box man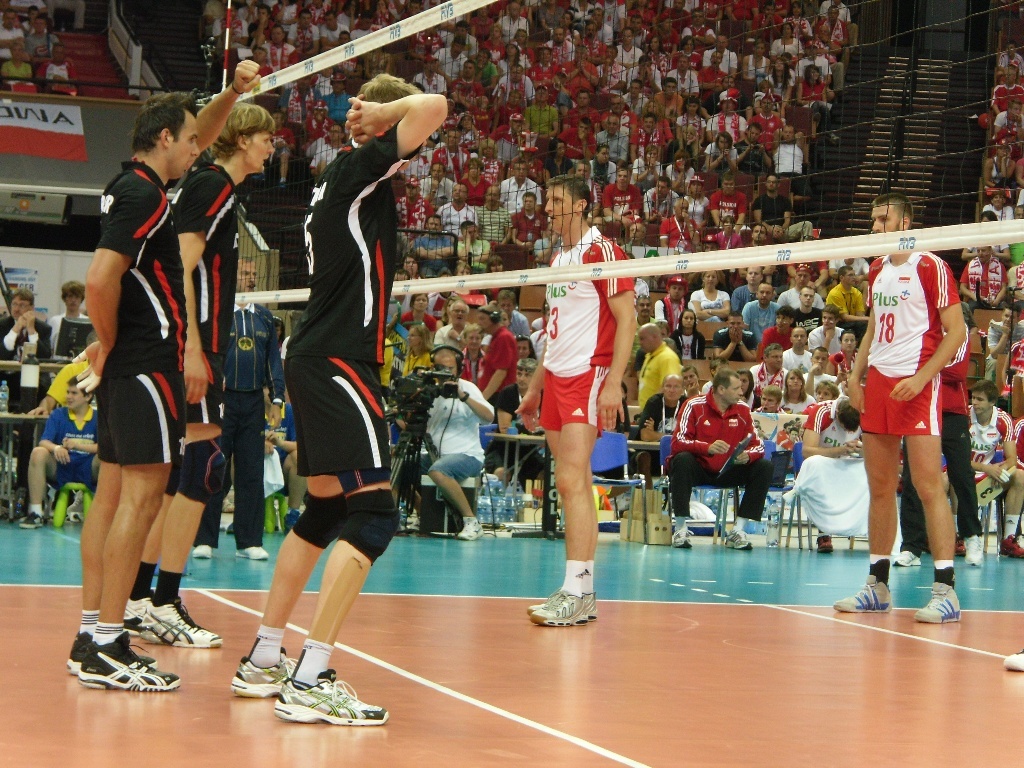
select_region(431, 37, 466, 78)
